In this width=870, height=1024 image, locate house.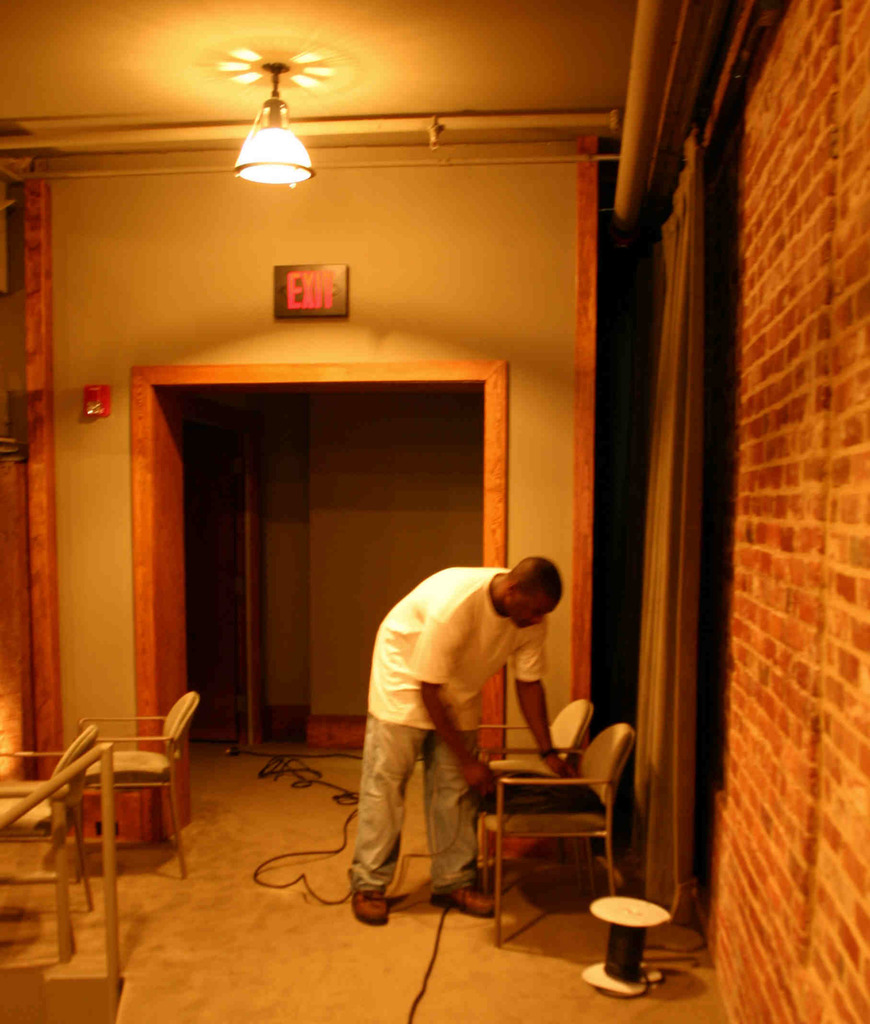
Bounding box: left=0, top=0, right=869, bottom=1023.
